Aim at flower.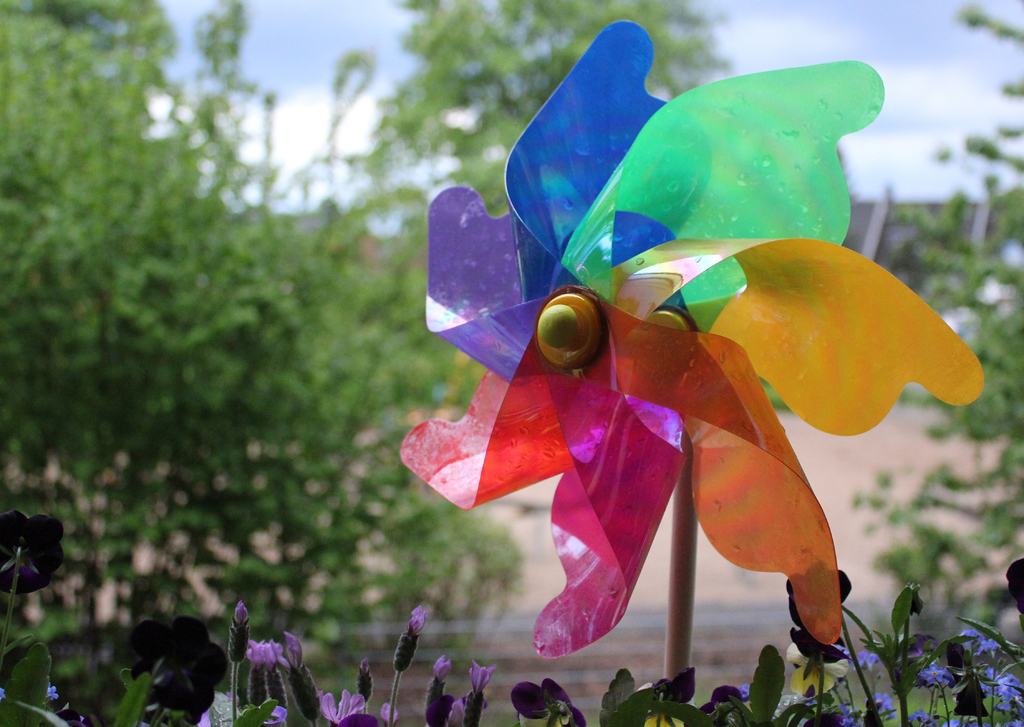
Aimed at left=844, top=708, right=867, bottom=726.
